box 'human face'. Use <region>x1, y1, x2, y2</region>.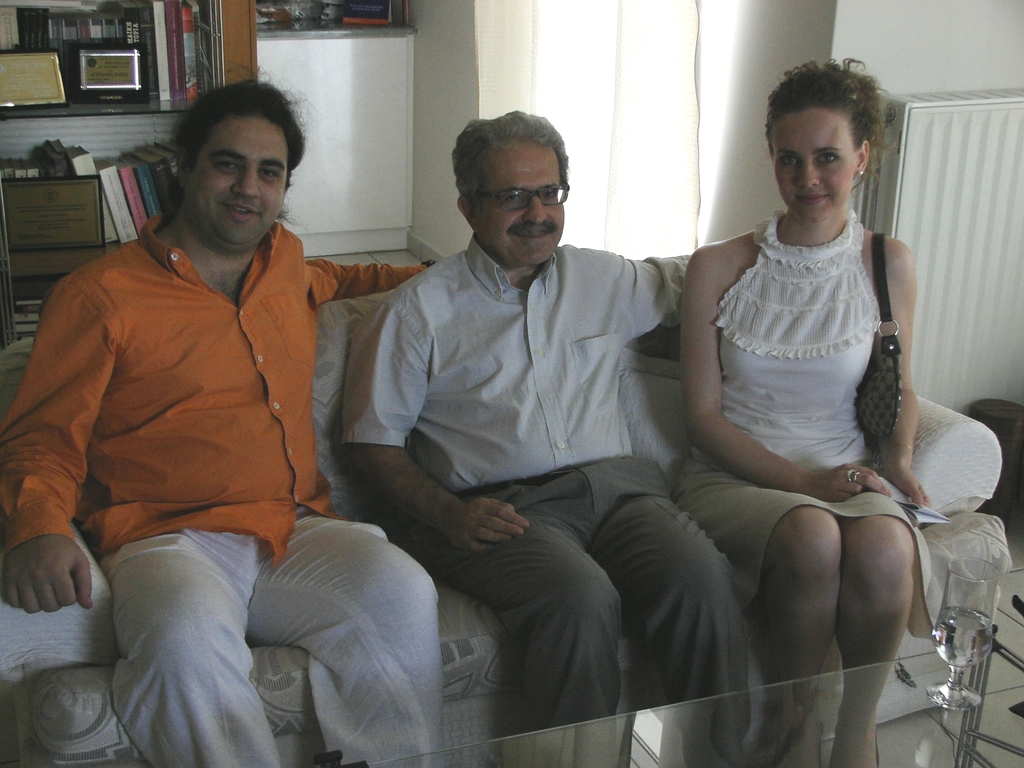
<region>476, 140, 568, 268</region>.
